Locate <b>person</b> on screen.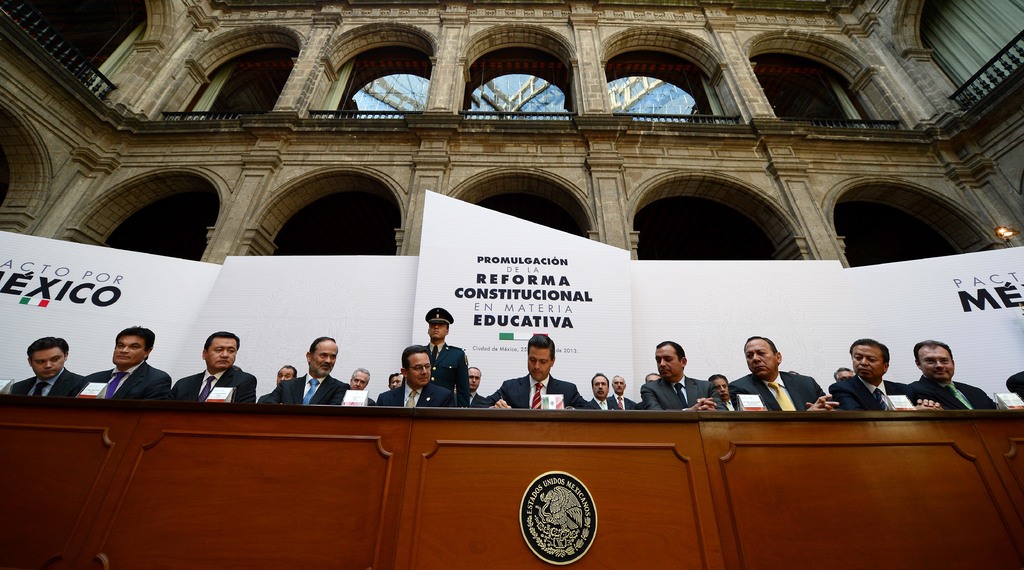
On screen at detection(463, 364, 489, 411).
